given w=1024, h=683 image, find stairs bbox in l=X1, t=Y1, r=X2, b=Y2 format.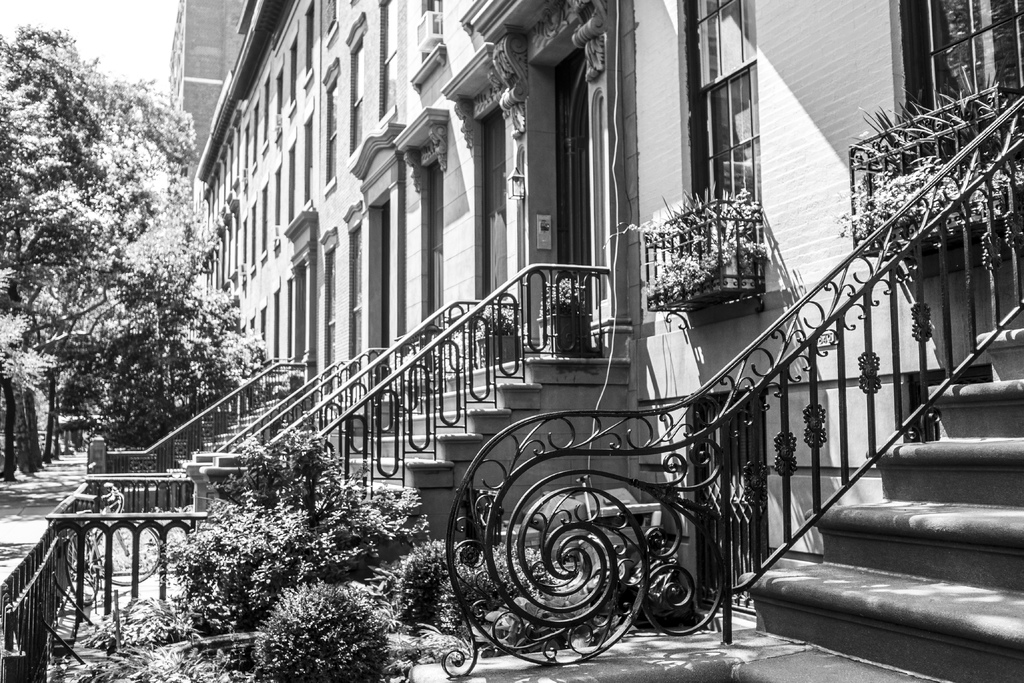
l=111, t=393, r=287, b=498.
